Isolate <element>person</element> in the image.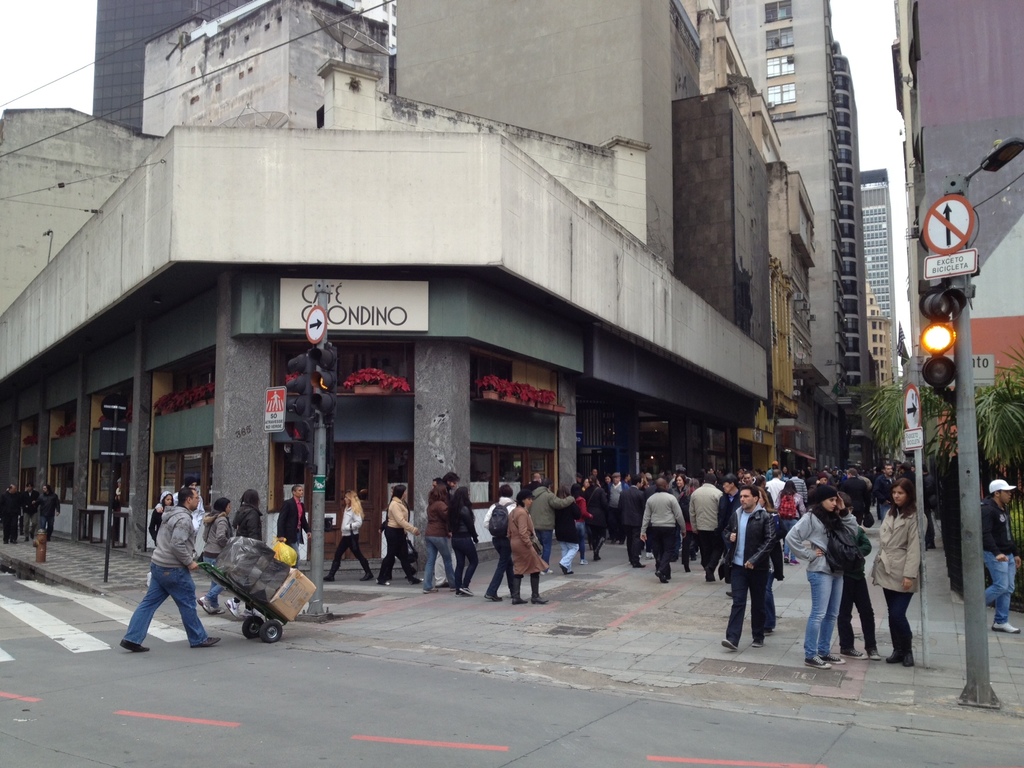
Isolated region: 144,488,177,581.
